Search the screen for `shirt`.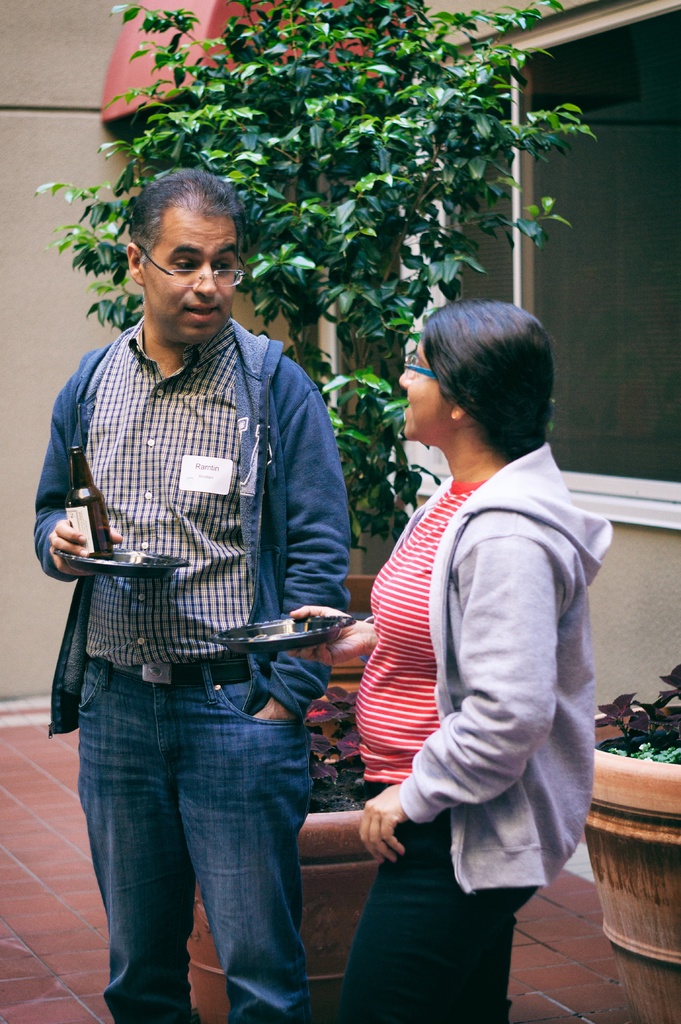
Found at detection(84, 316, 248, 664).
